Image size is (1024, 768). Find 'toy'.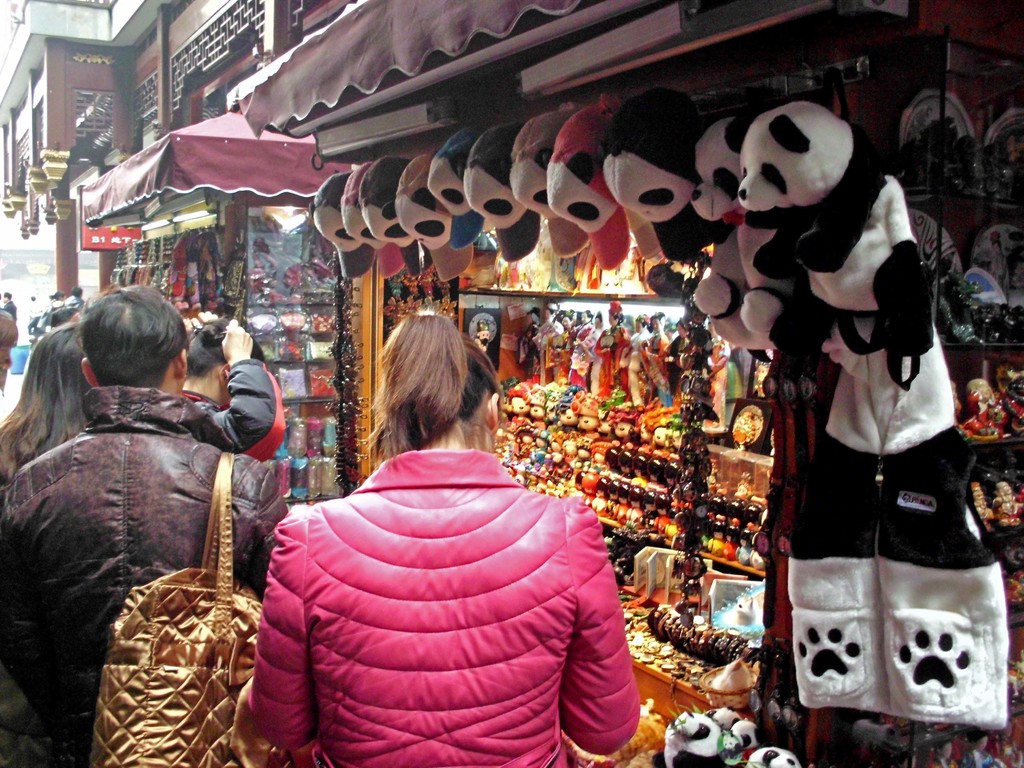
select_region(389, 146, 440, 287).
